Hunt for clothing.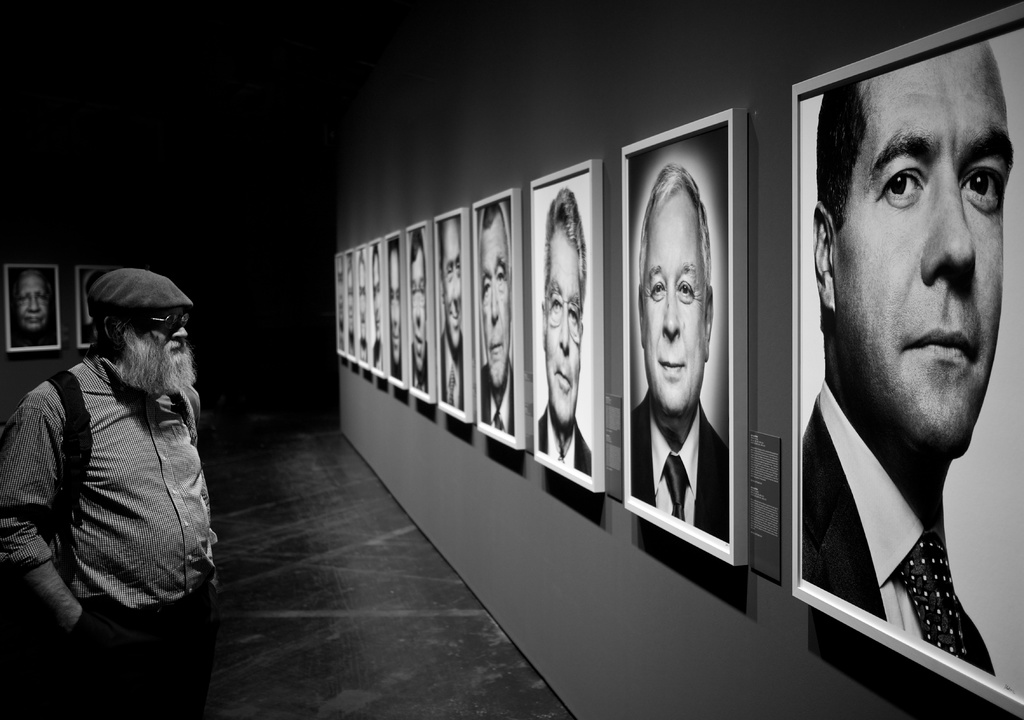
Hunted down at left=481, top=356, right=515, bottom=436.
